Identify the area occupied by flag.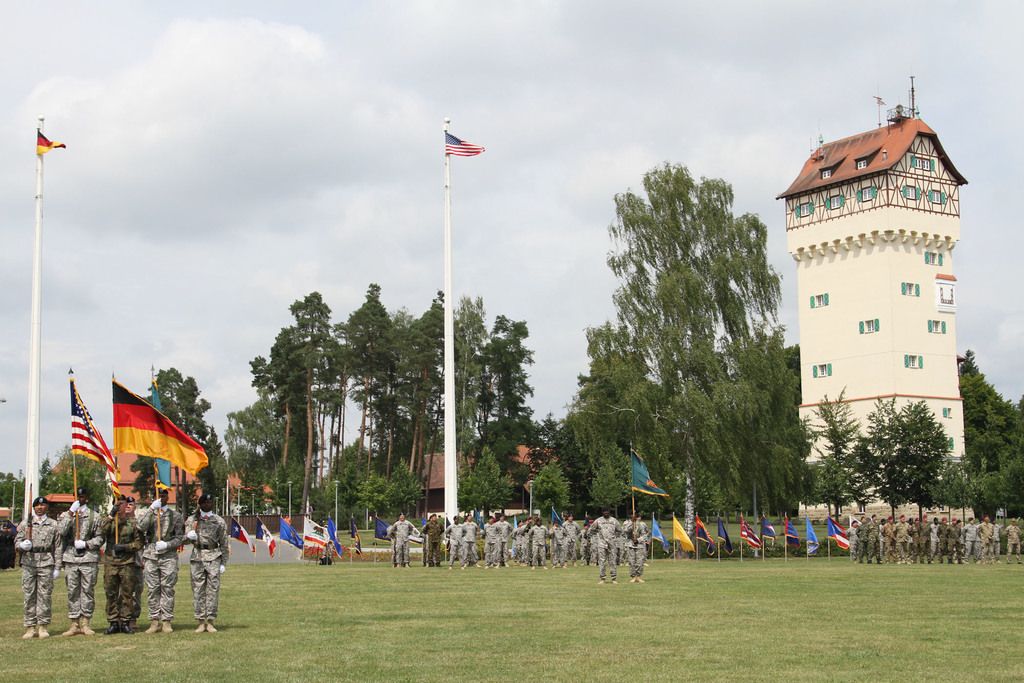
Area: 650 518 666 550.
